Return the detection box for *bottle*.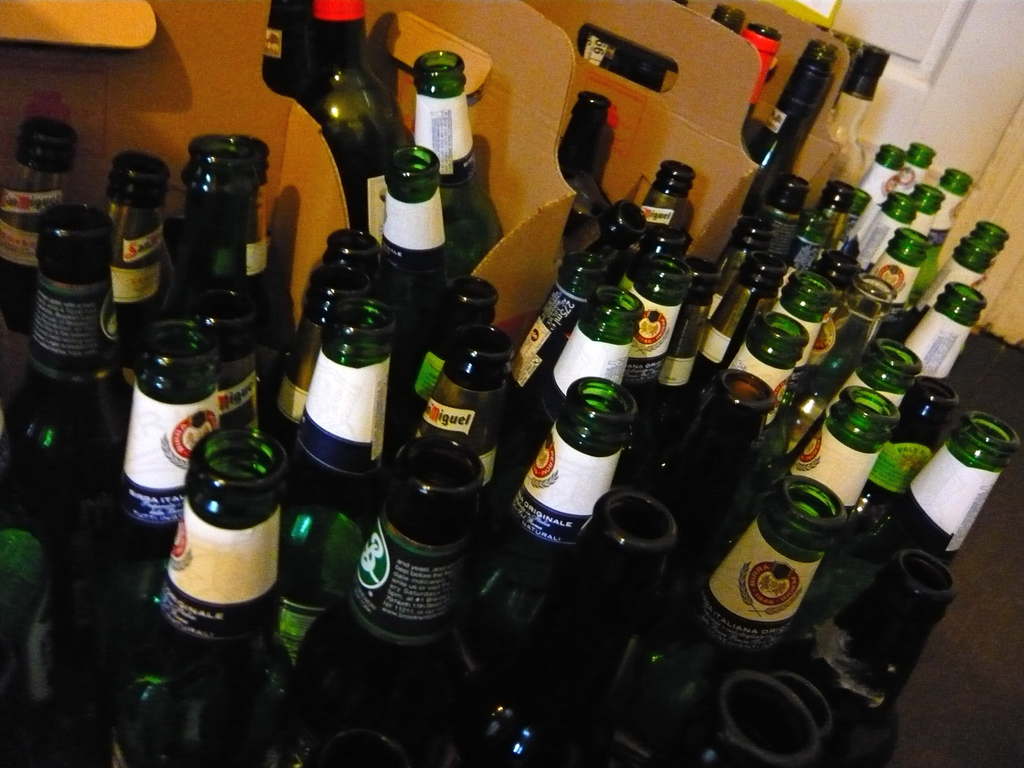
668, 663, 843, 767.
